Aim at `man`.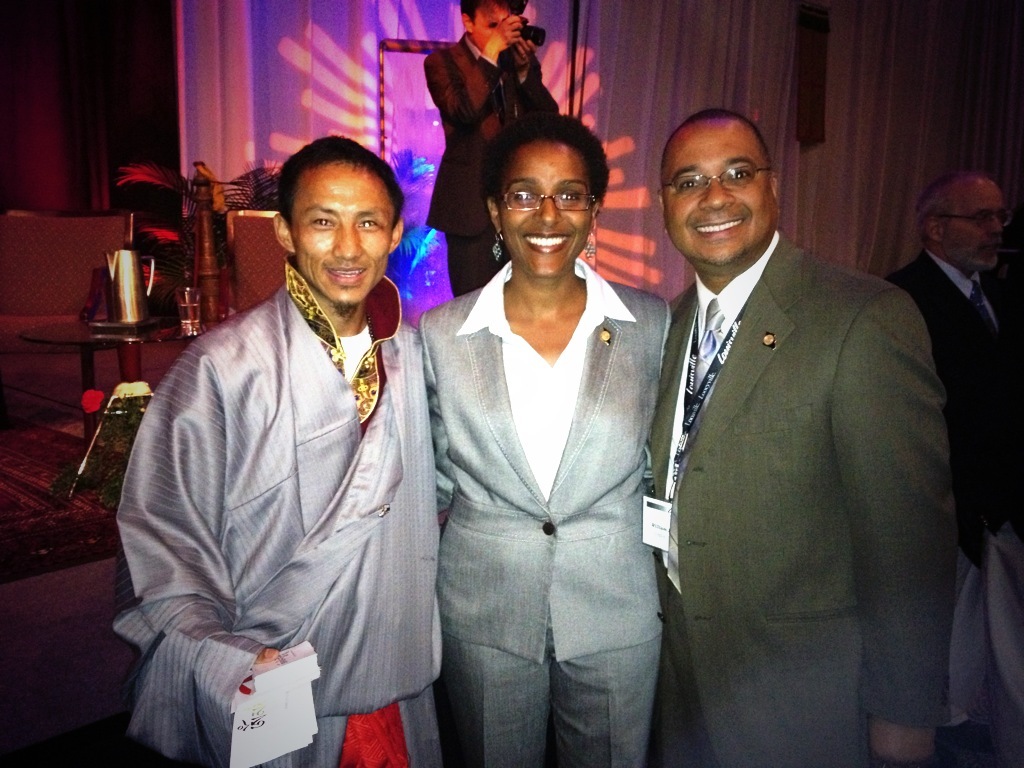
Aimed at 873 163 1023 758.
